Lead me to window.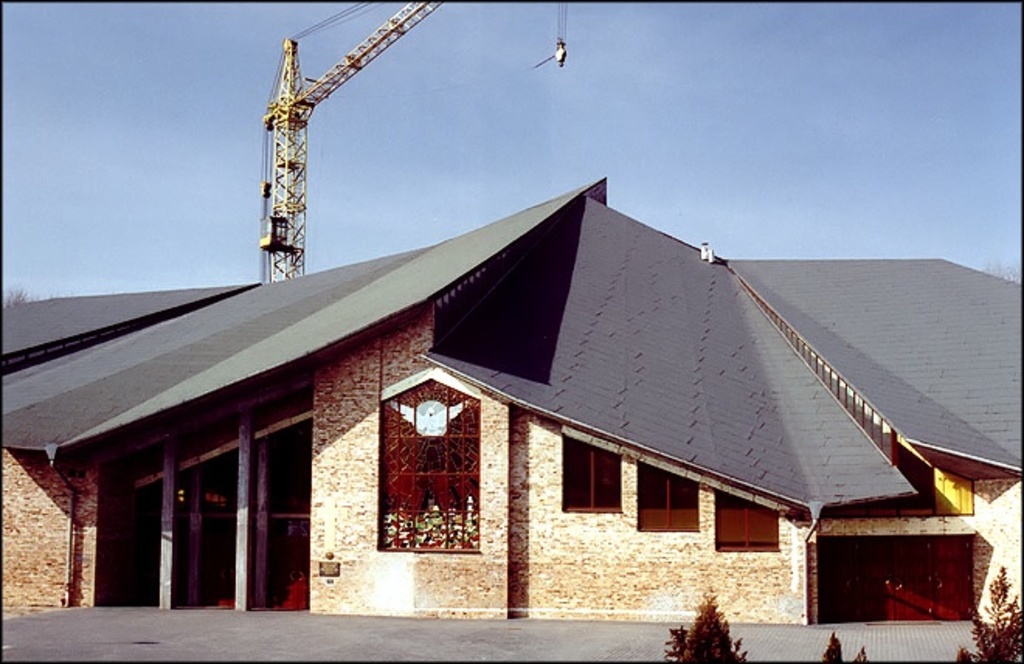
Lead to box=[375, 372, 481, 552].
